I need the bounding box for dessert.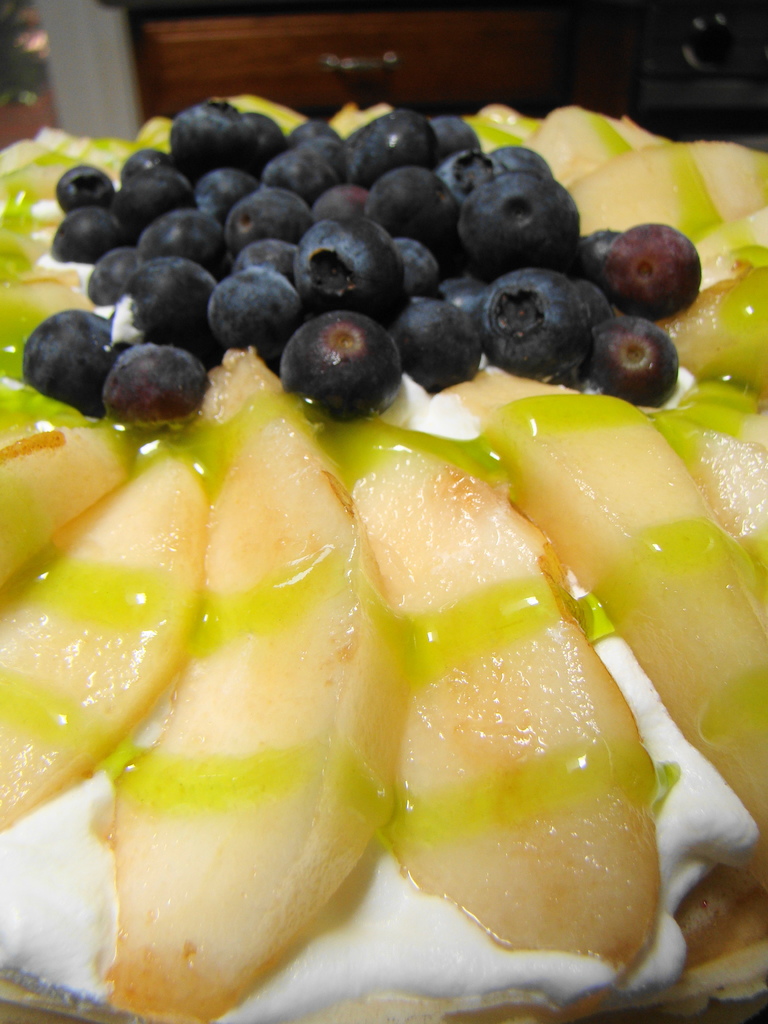
Here it is: [left=489, top=269, right=575, bottom=369].
